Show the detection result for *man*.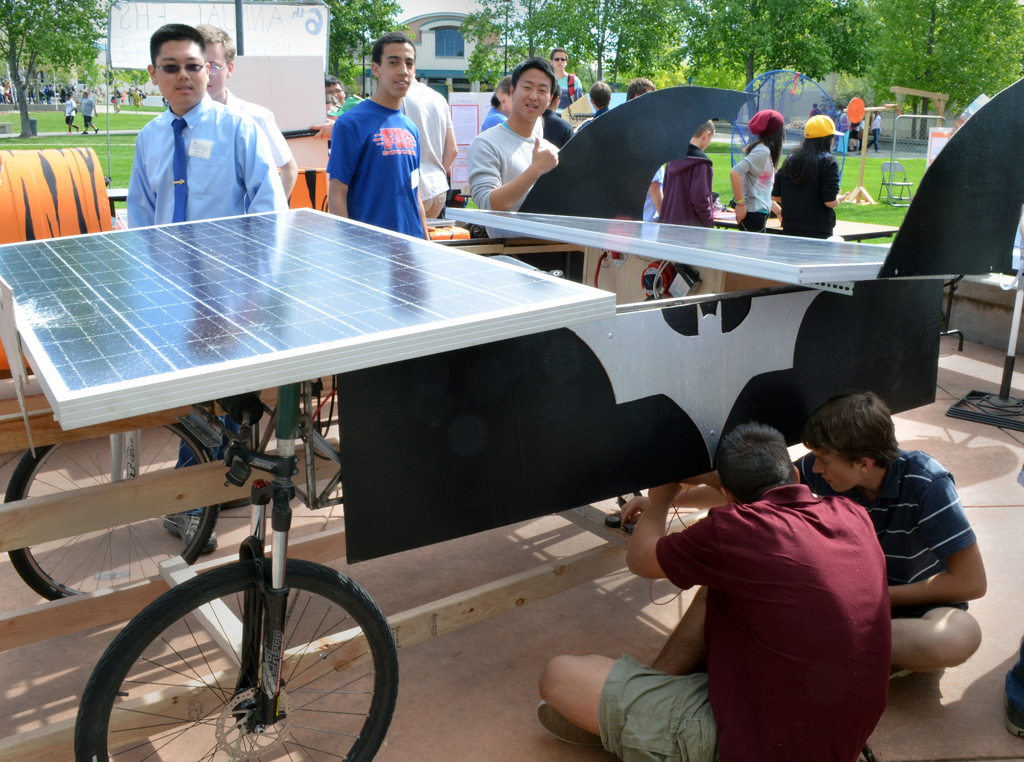
[left=549, top=42, right=584, bottom=109].
